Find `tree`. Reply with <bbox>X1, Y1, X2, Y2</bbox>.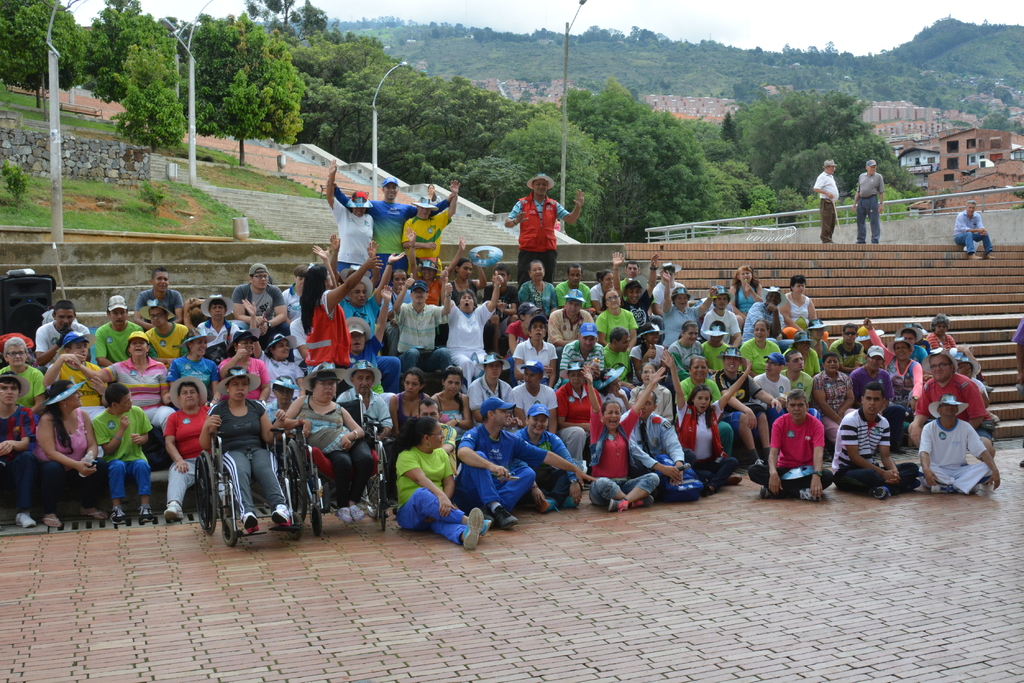
<bbox>959, 65, 966, 73</bbox>.
